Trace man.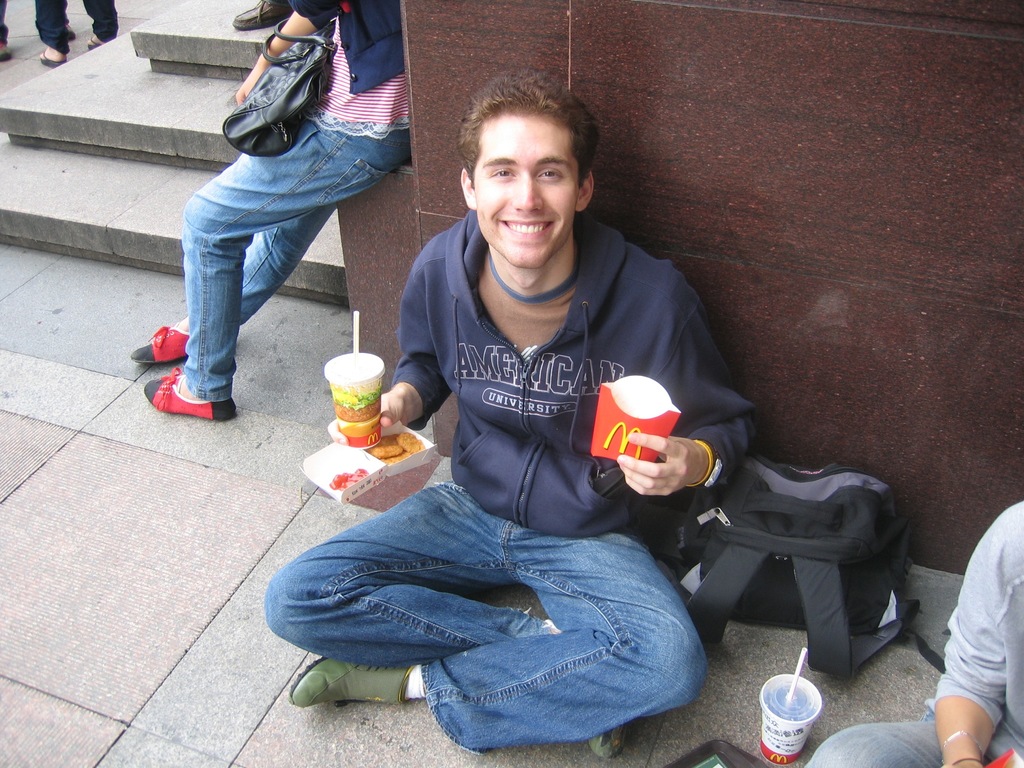
Traced to {"x1": 294, "y1": 91, "x2": 844, "y2": 740}.
